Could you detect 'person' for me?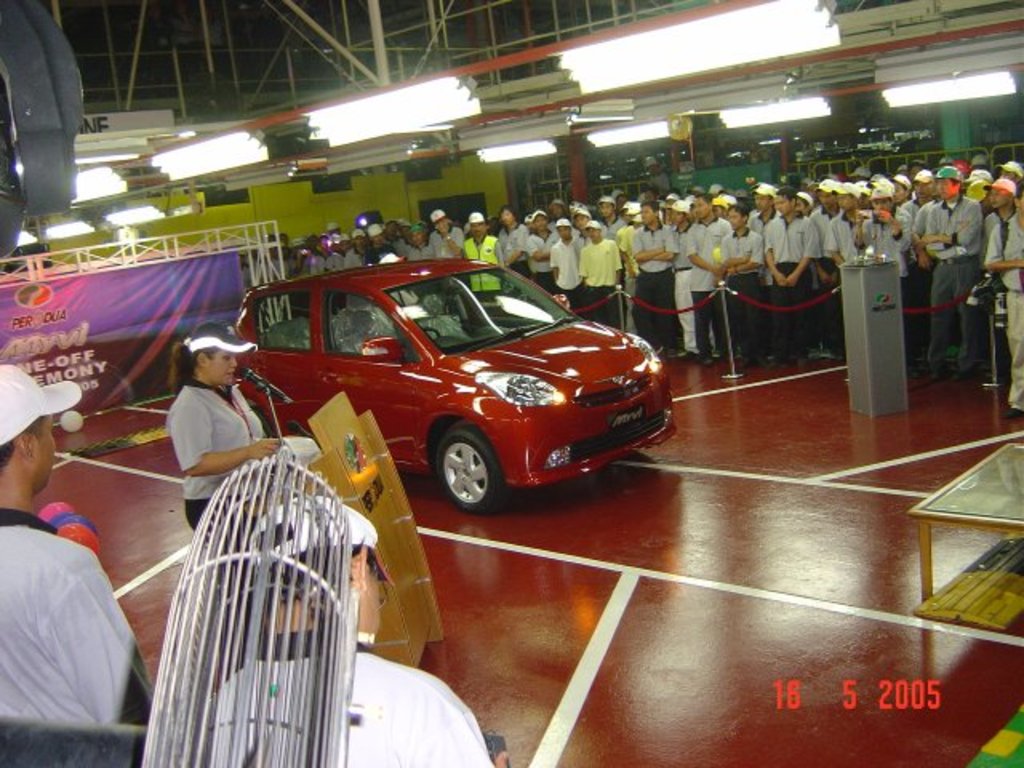
Detection result: <bbox>888, 171, 923, 250</bbox>.
